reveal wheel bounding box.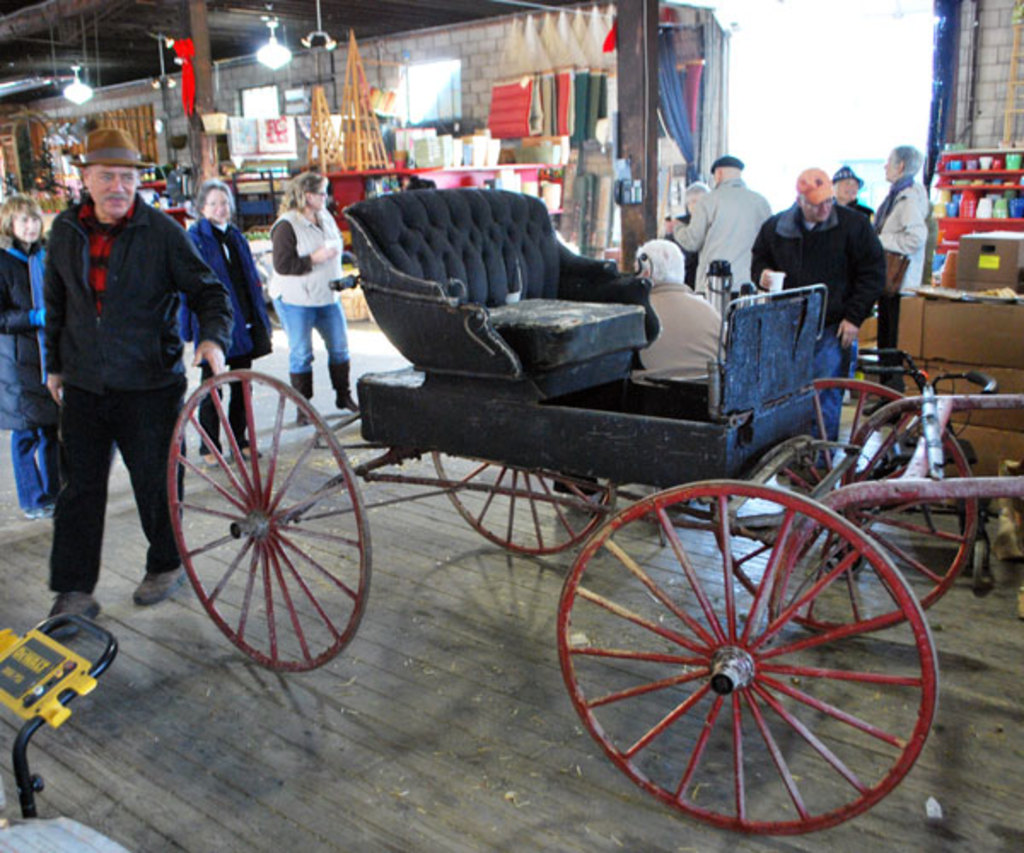
Revealed: [x1=712, y1=380, x2=975, y2=635].
